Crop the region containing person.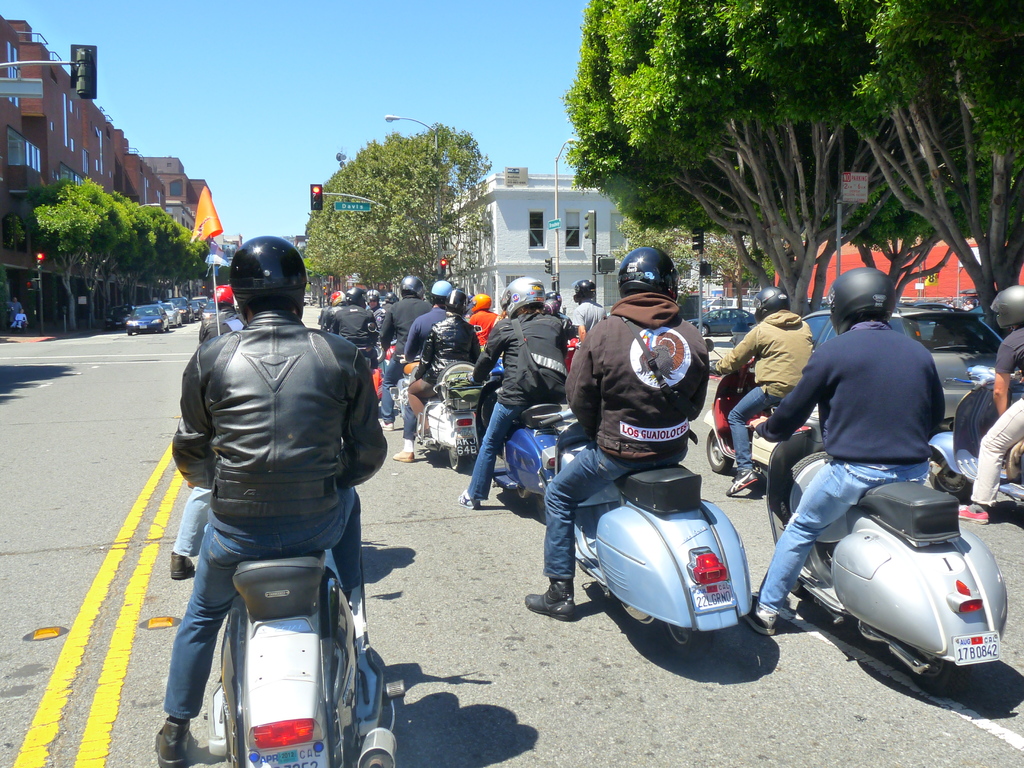
Crop region: x1=956, y1=289, x2=1023, y2=525.
